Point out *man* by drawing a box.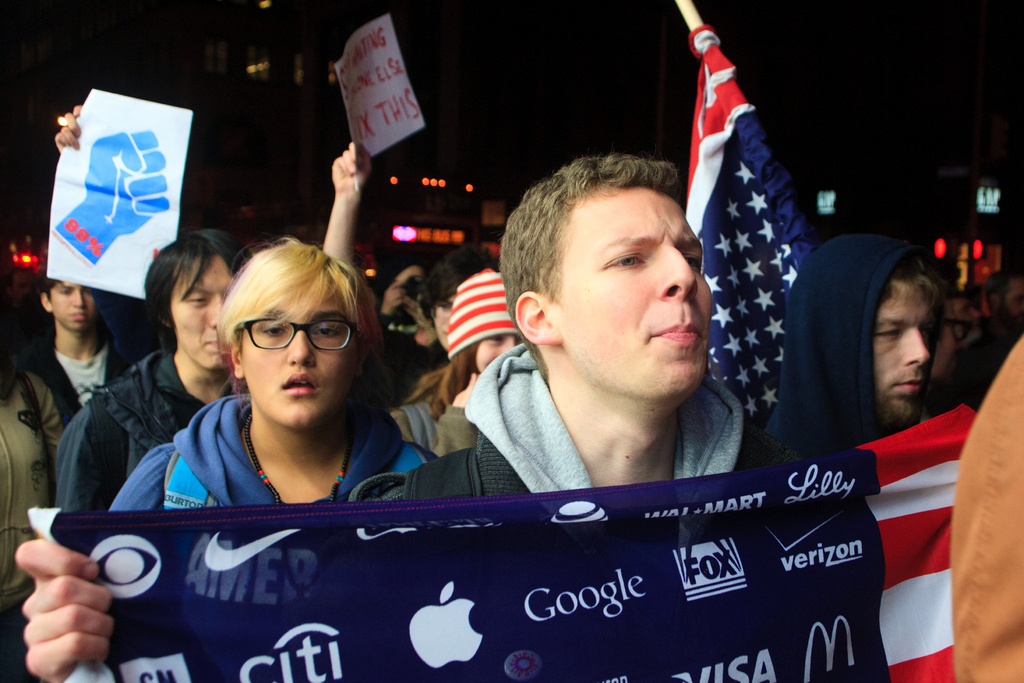
left=792, top=229, right=947, bottom=446.
